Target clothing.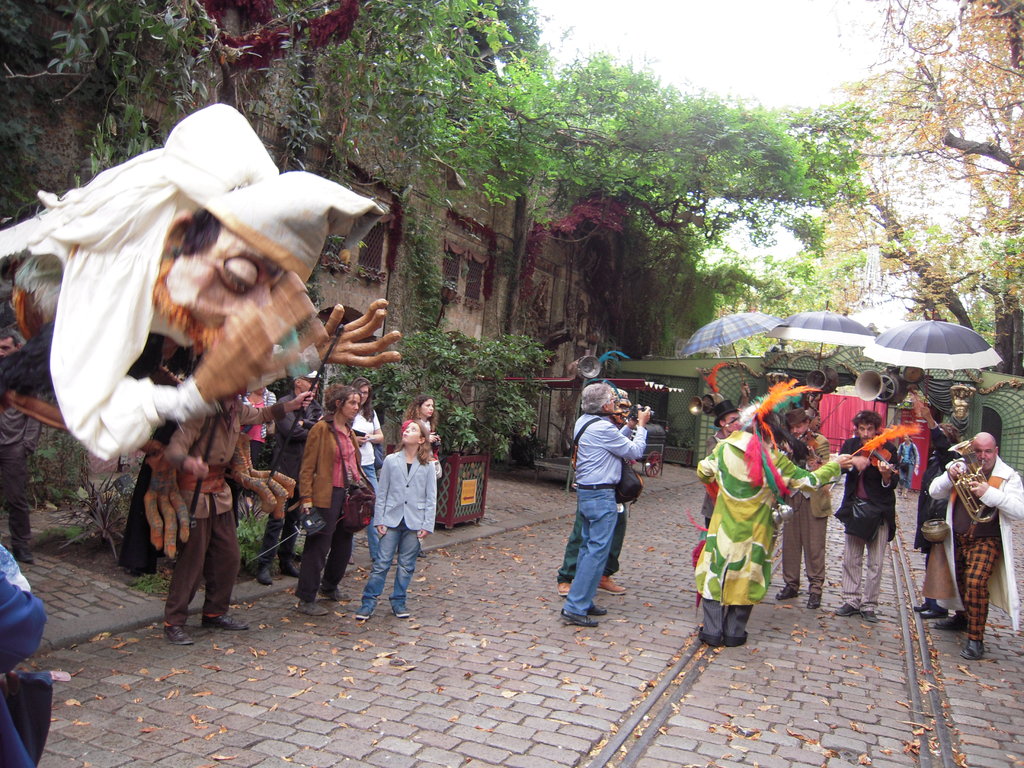
Target region: BBox(557, 417, 649, 614).
